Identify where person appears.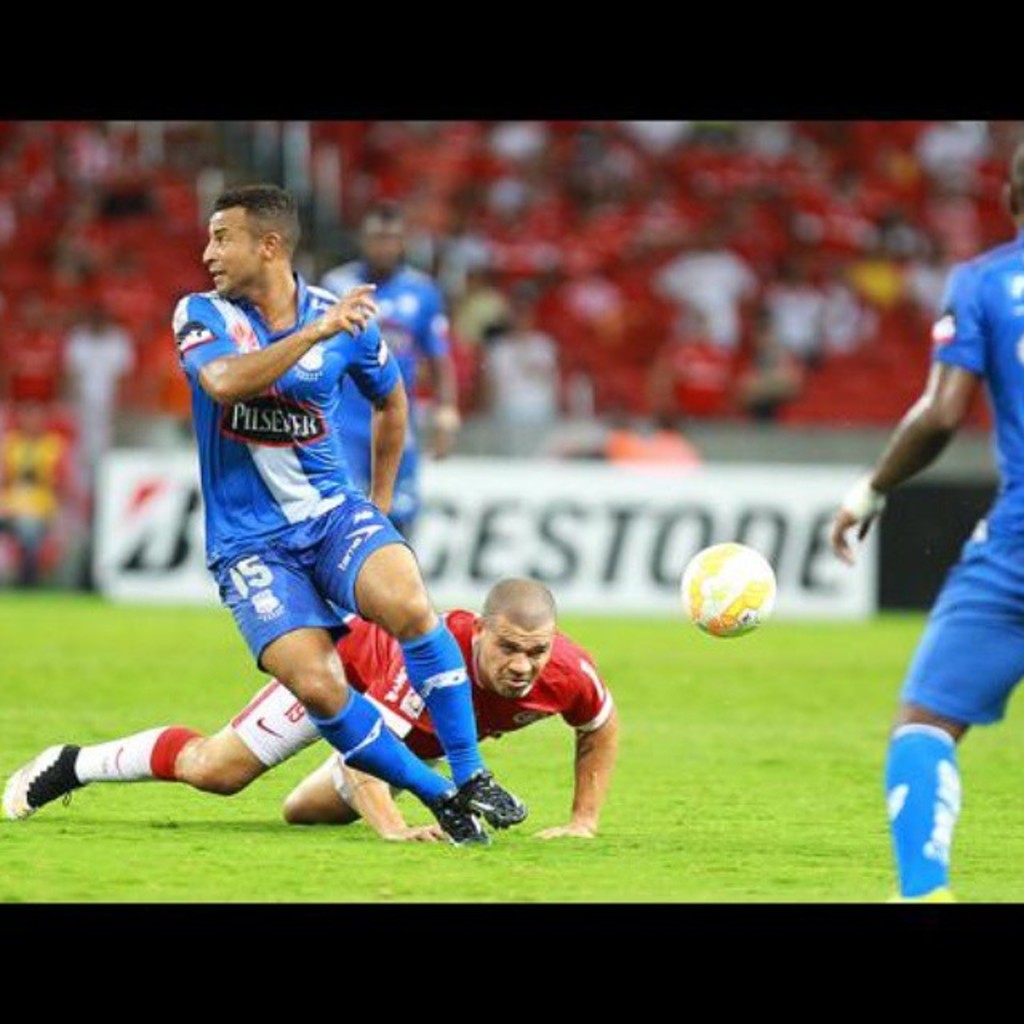
Appears at bbox=[166, 174, 522, 861].
